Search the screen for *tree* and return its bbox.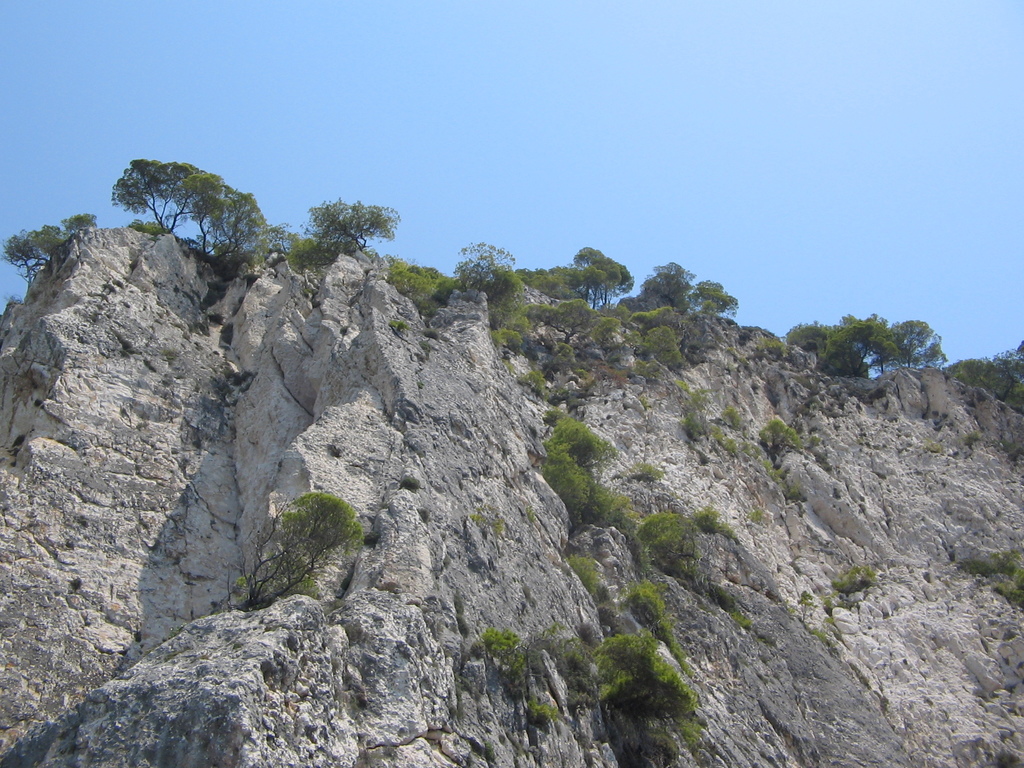
Found: bbox=(129, 156, 223, 246).
